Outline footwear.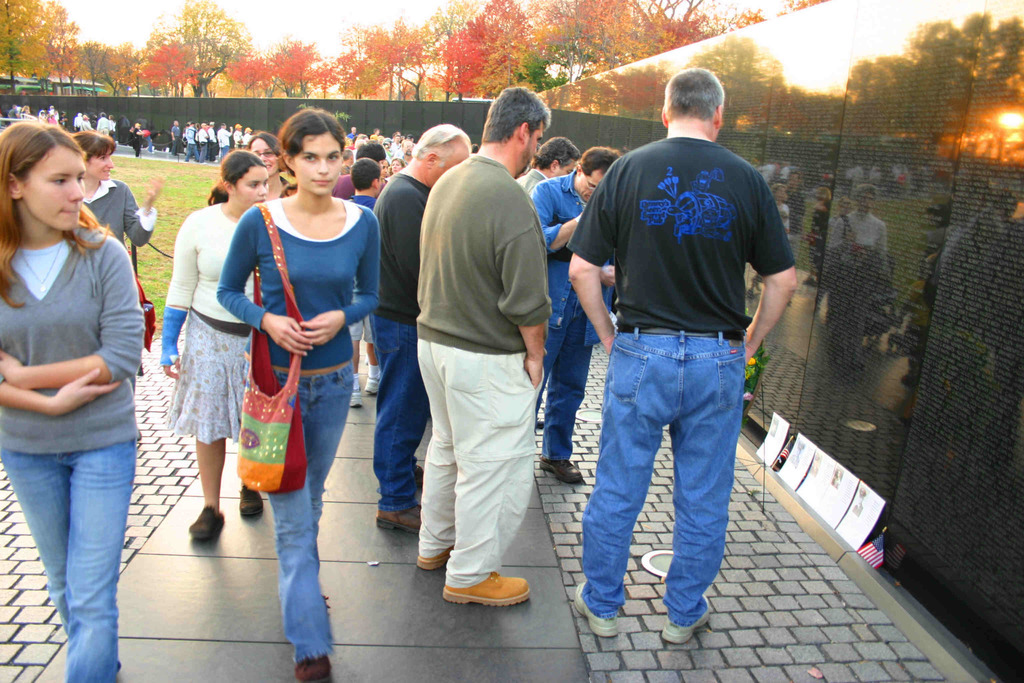
Outline: [365,372,381,398].
